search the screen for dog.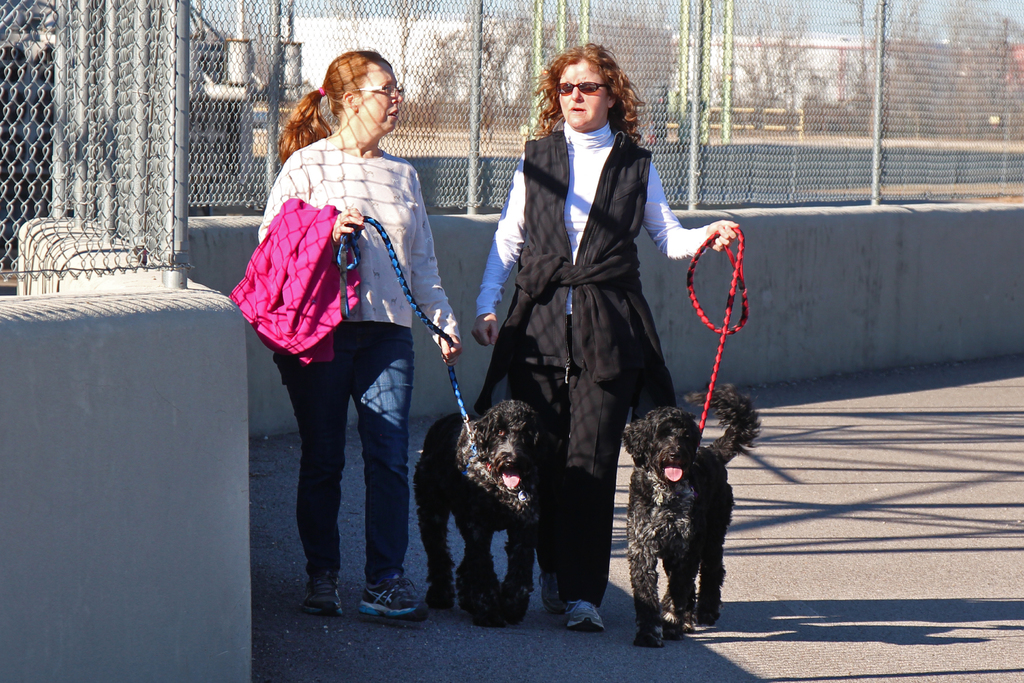
Found at bbox=[627, 377, 754, 646].
